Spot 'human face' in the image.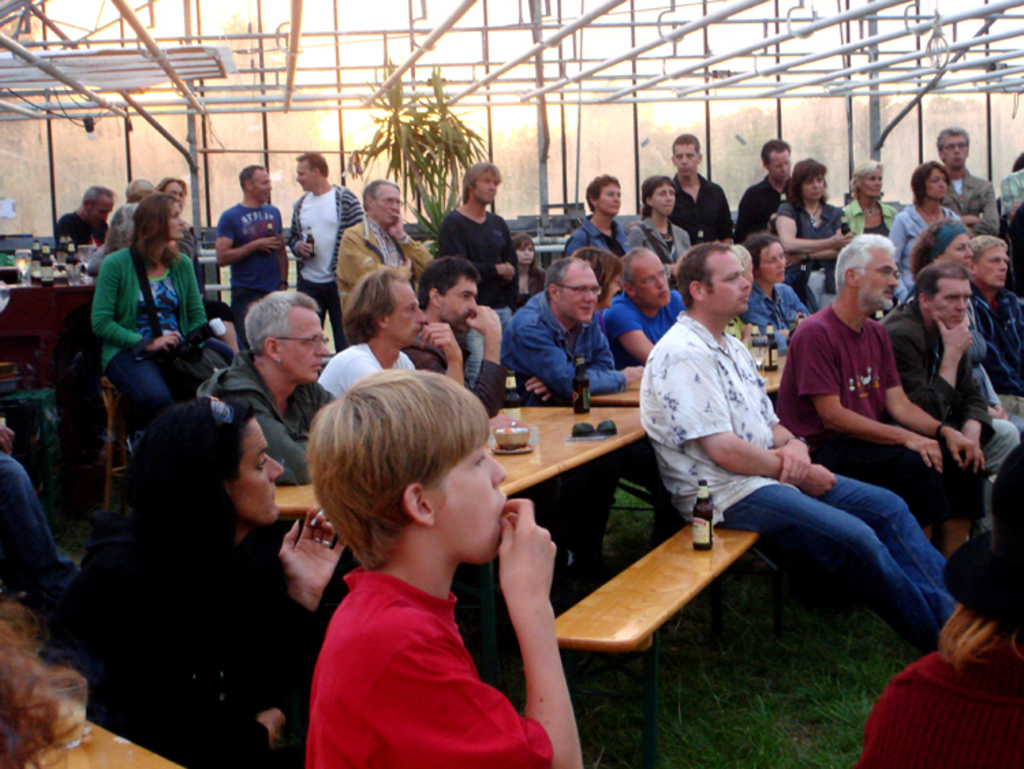
'human face' found at (859, 250, 898, 309).
